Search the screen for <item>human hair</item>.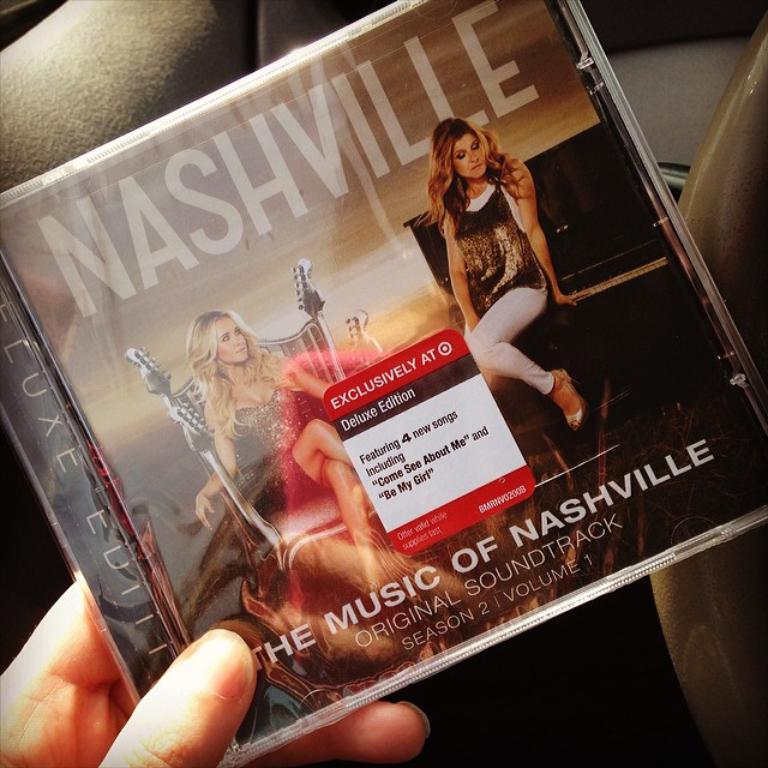
Found at [176, 312, 299, 438].
